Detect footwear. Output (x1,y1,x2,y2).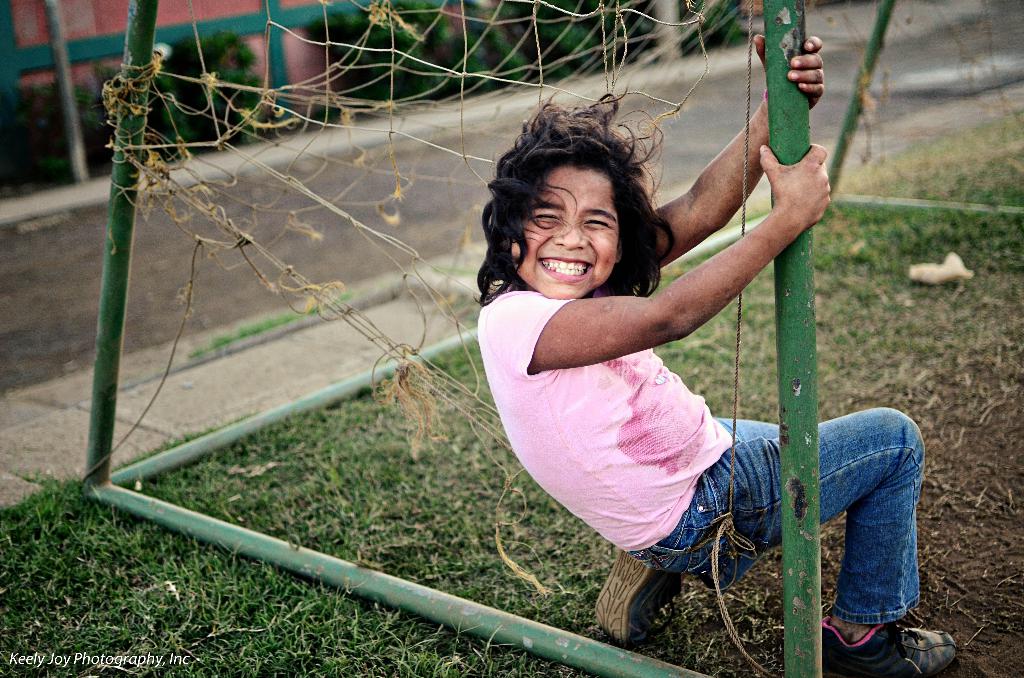
(819,613,957,677).
